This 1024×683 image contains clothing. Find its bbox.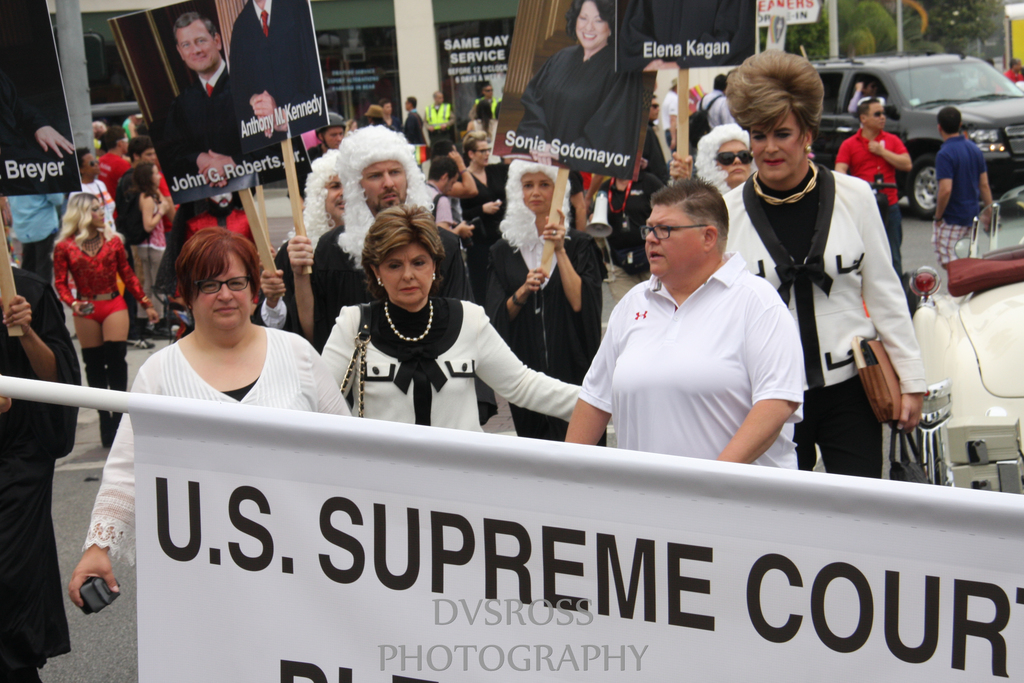
BBox(591, 234, 799, 466).
